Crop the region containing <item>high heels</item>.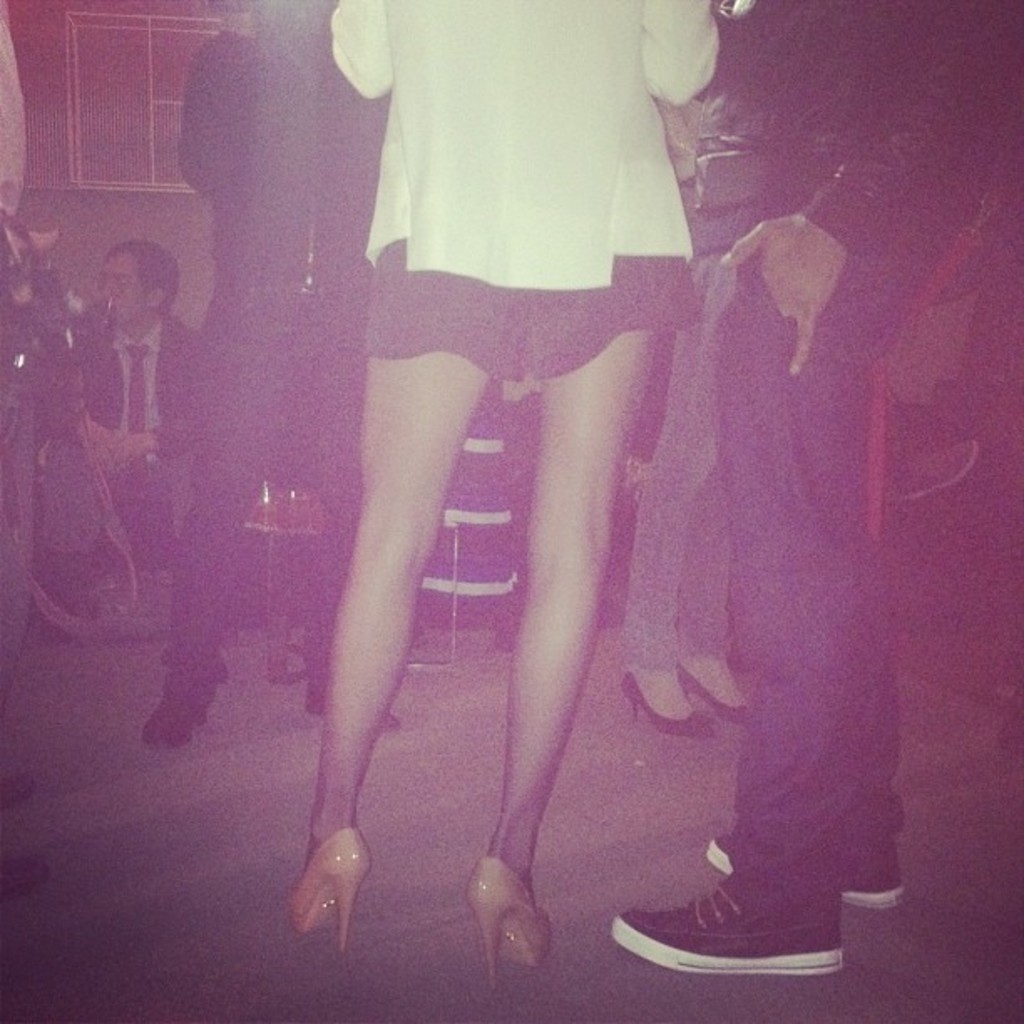
Crop region: (left=463, top=853, right=550, bottom=999).
